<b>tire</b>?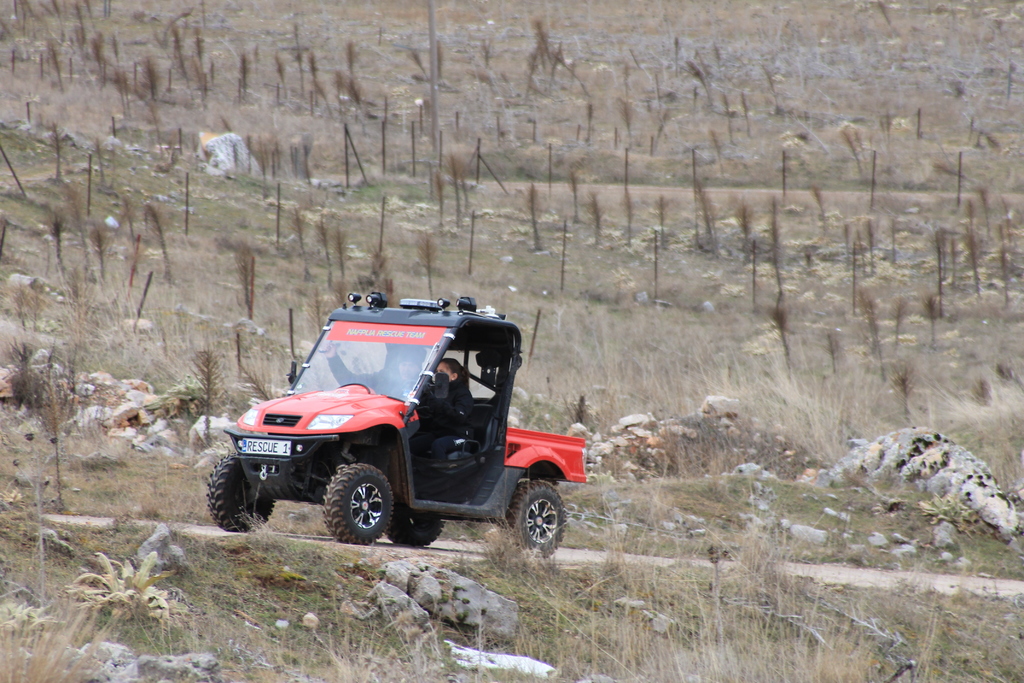
{"x1": 387, "y1": 497, "x2": 444, "y2": 545}
